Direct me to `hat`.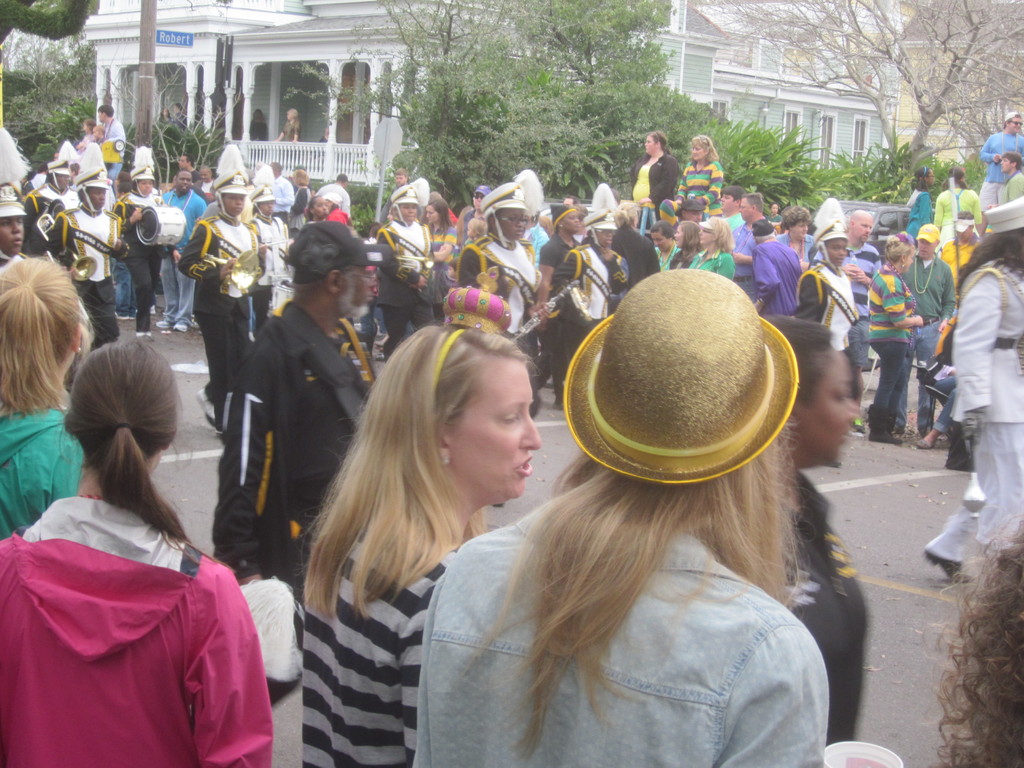
Direction: [left=72, top=165, right=112, bottom=209].
